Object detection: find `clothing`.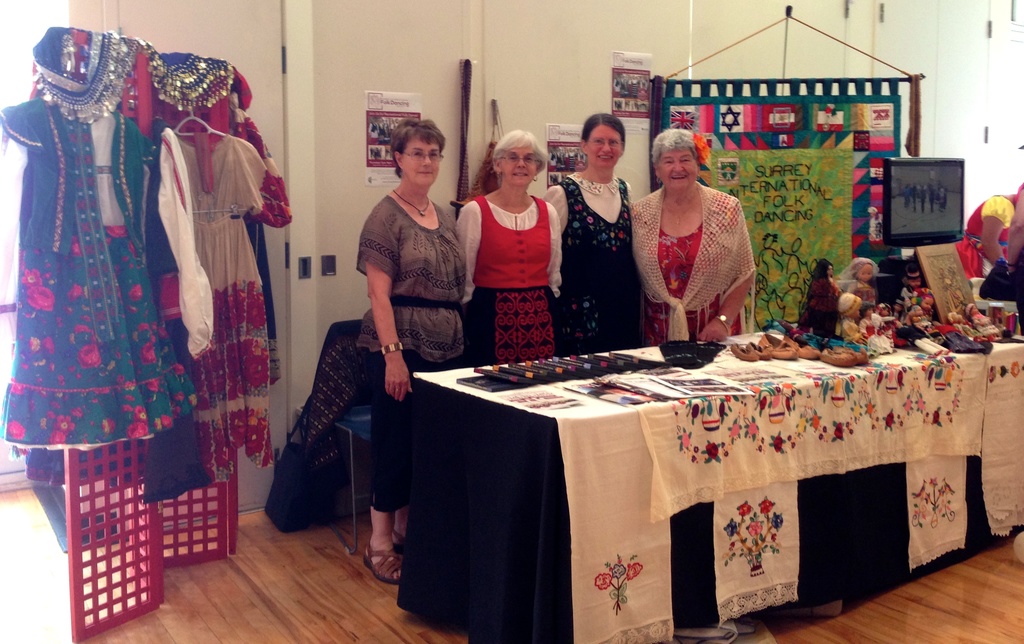
<bbox>542, 171, 642, 353</bbox>.
